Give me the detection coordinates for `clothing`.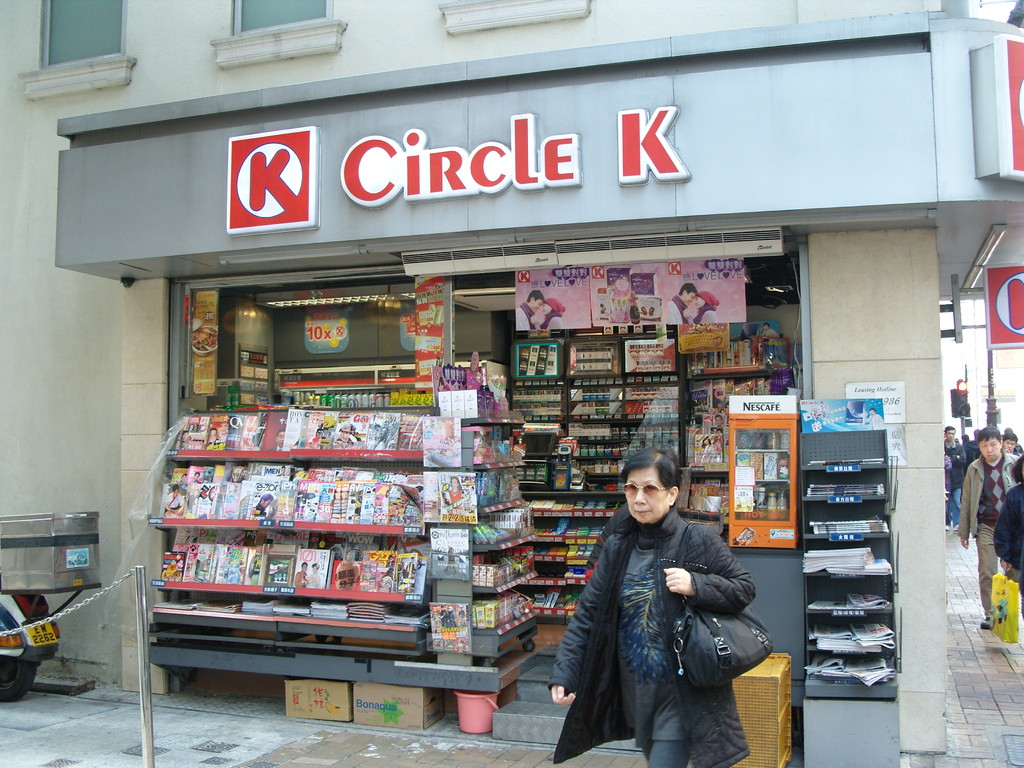
crop(516, 300, 536, 333).
